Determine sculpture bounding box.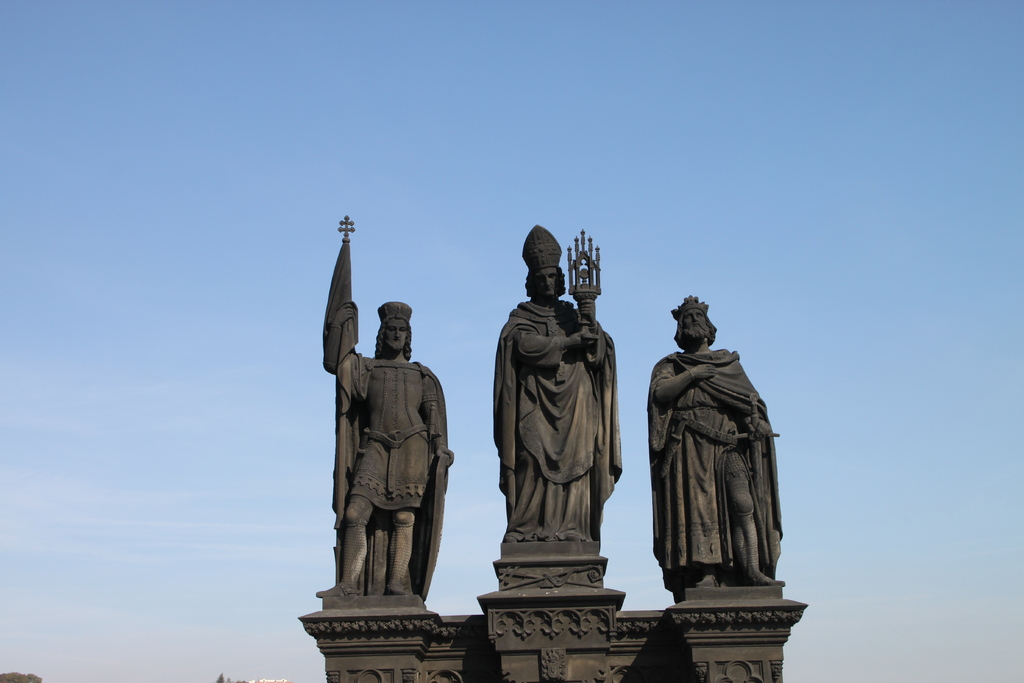
Determined: 322:306:454:620.
